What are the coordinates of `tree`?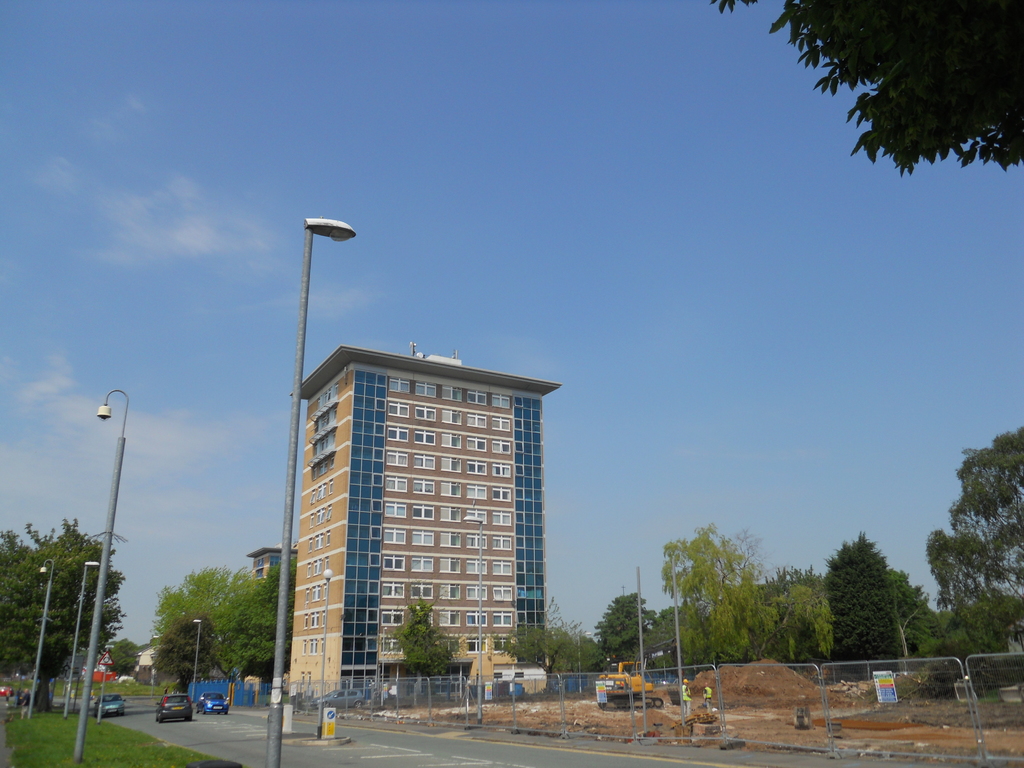
(140, 641, 151, 653).
